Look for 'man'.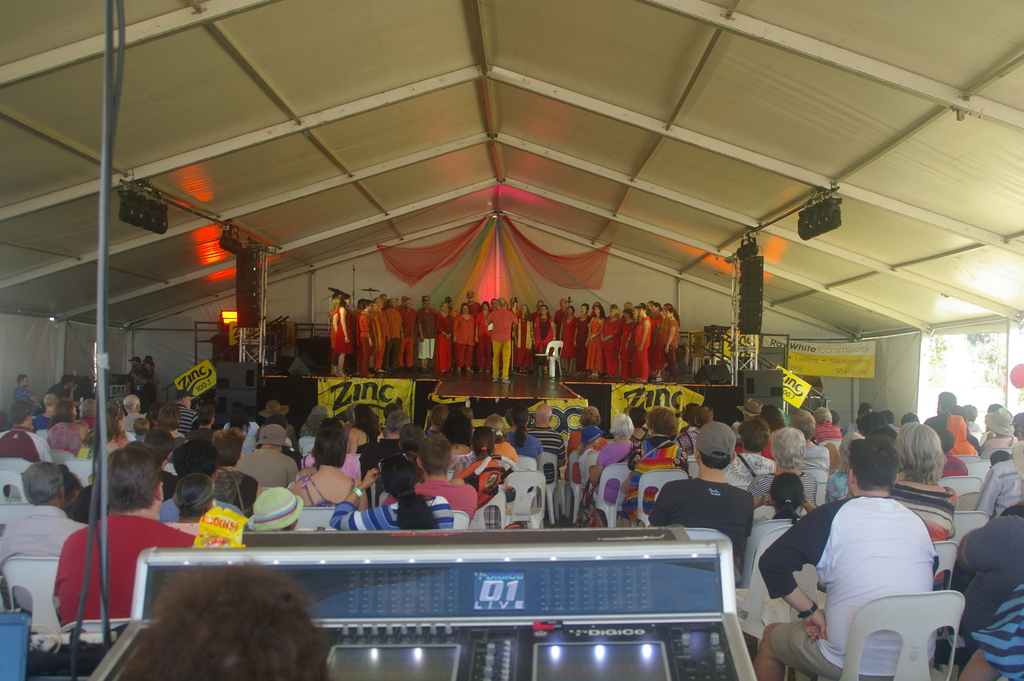
Found: [4, 463, 76, 593].
